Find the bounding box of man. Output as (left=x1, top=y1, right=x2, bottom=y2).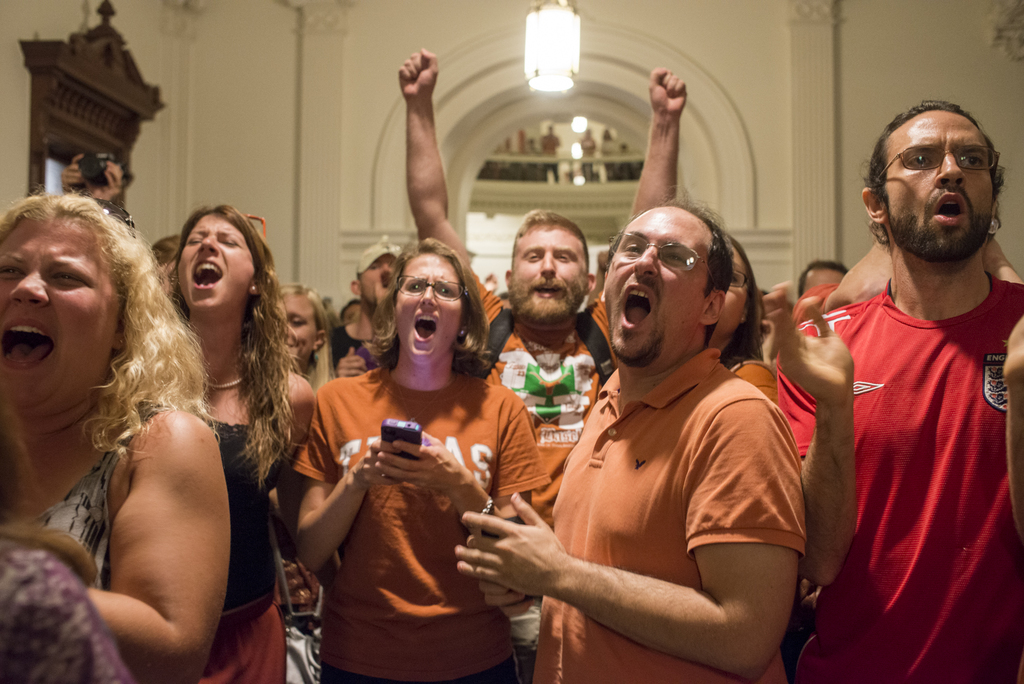
(left=325, top=234, right=405, bottom=383).
